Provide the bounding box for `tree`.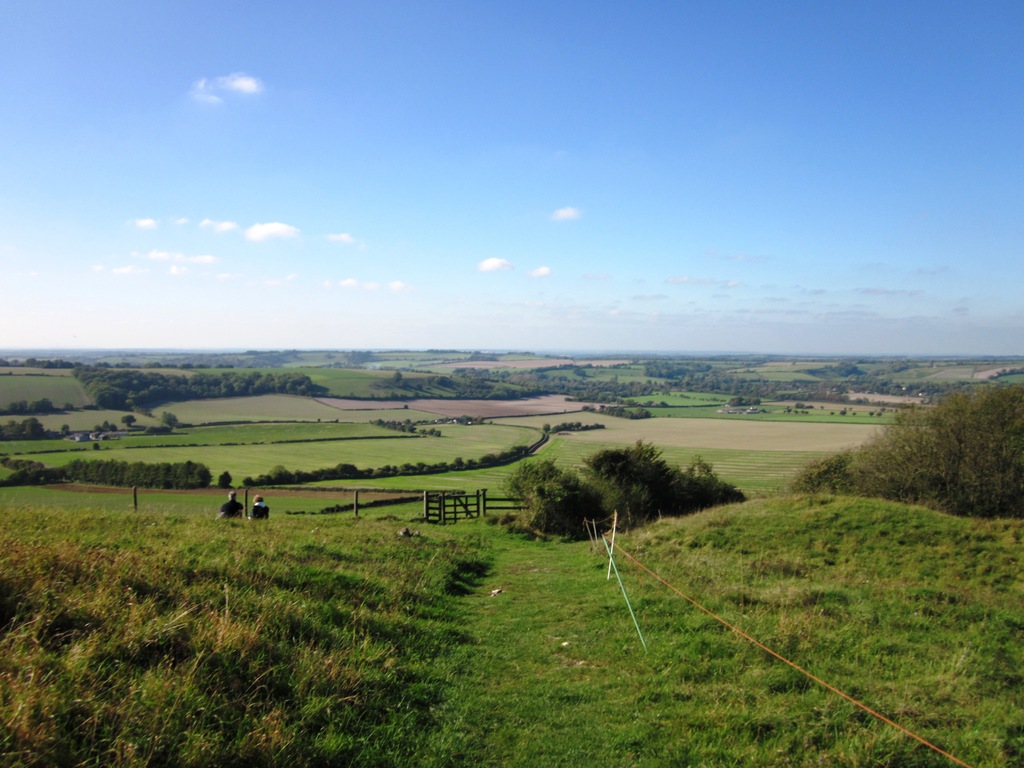
[left=582, top=440, right=740, bottom=527].
